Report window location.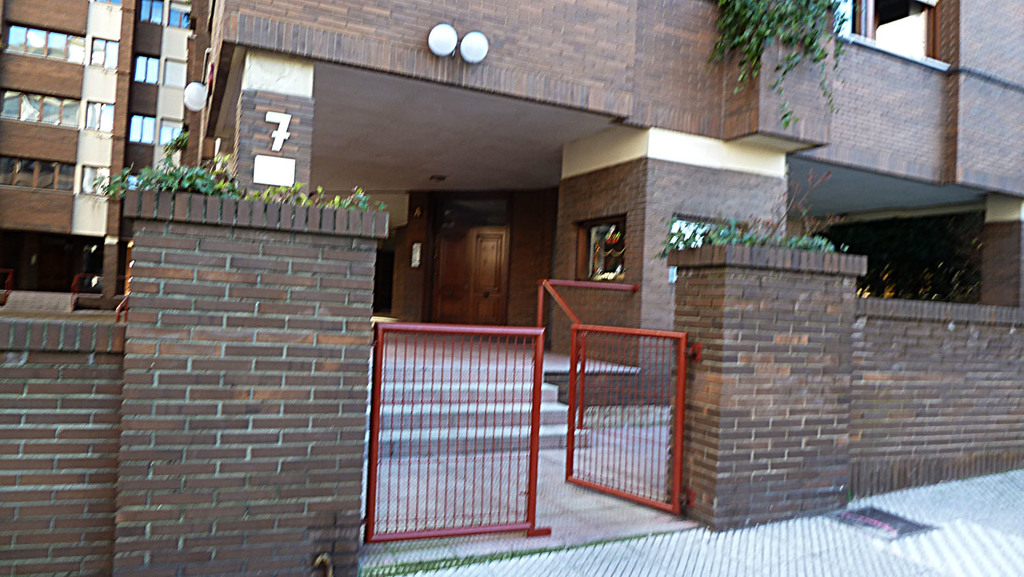
Report: bbox(79, 162, 111, 200).
